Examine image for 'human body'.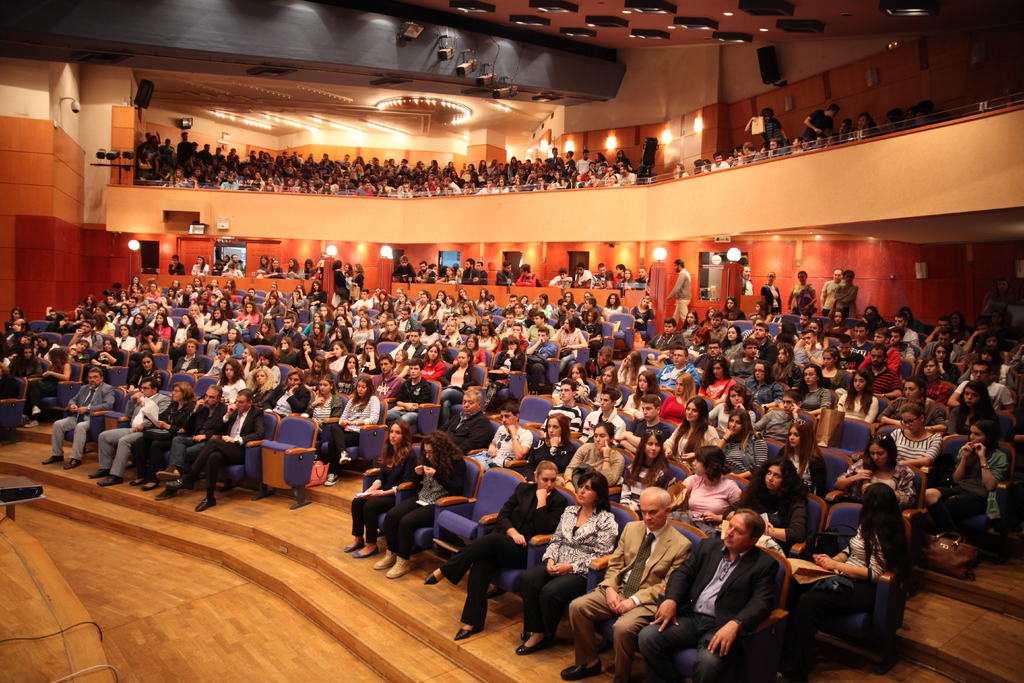
Examination result: bbox=[521, 467, 612, 646].
